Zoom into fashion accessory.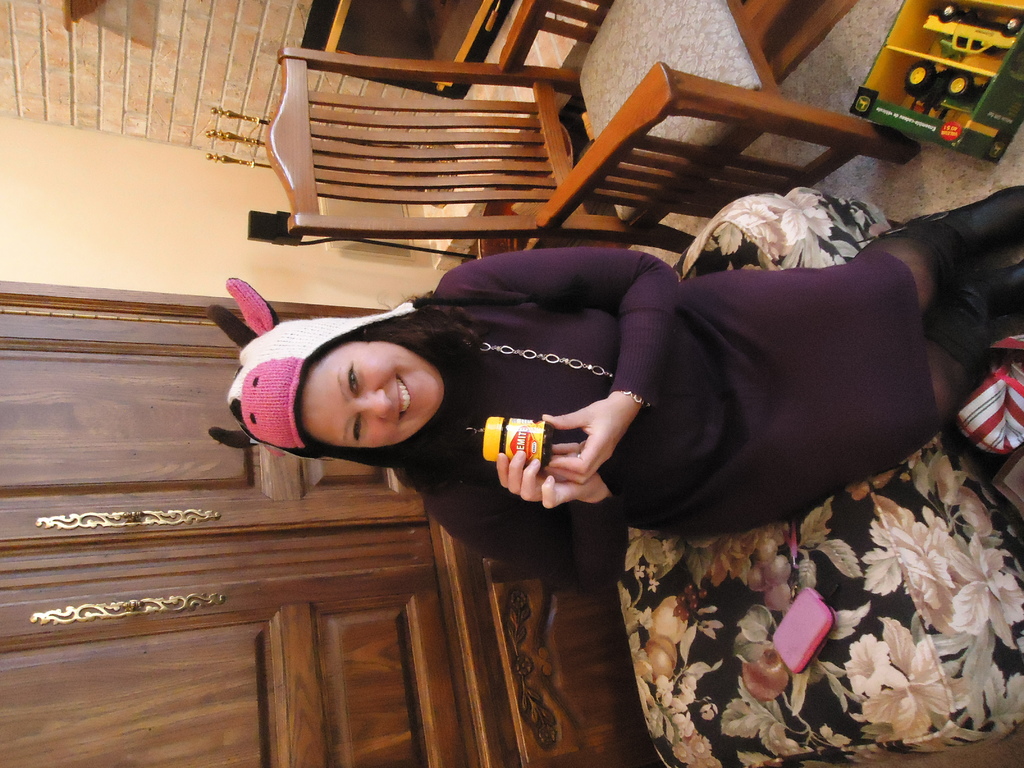
Zoom target: bbox=[578, 451, 582, 459].
